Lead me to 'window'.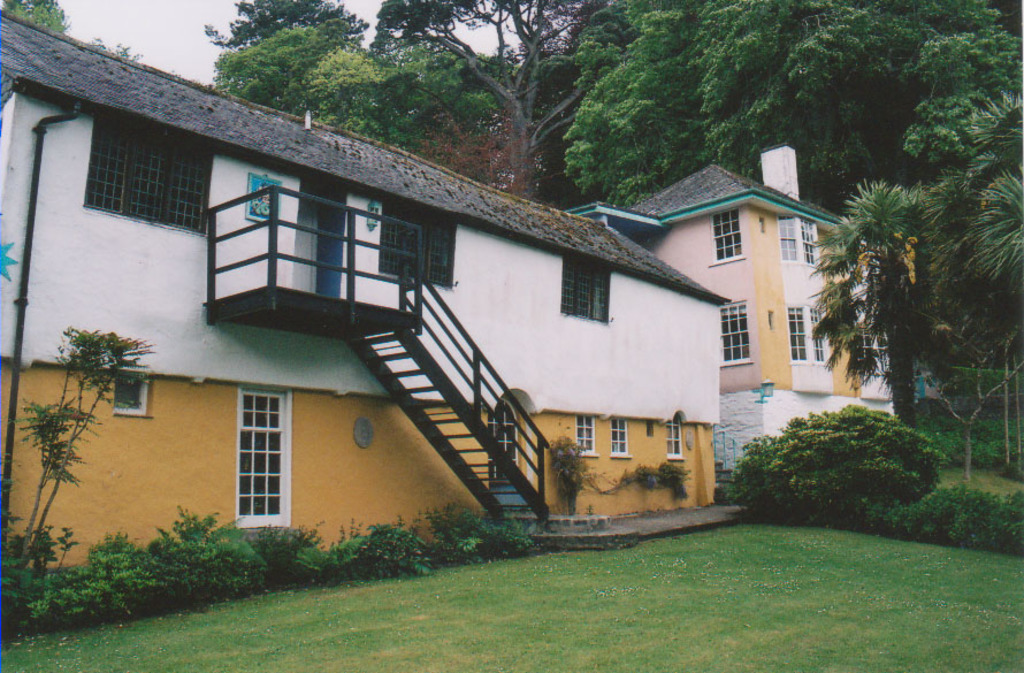
Lead to box=[105, 360, 165, 425].
